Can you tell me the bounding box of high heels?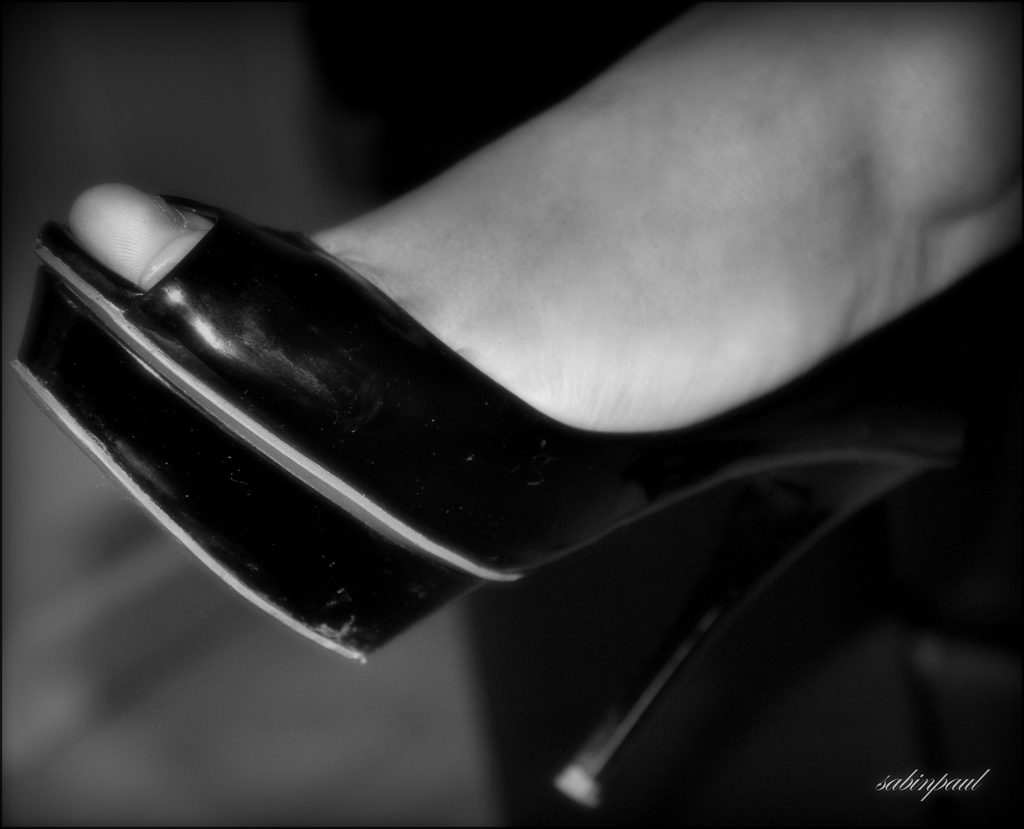
box=[12, 191, 1021, 812].
